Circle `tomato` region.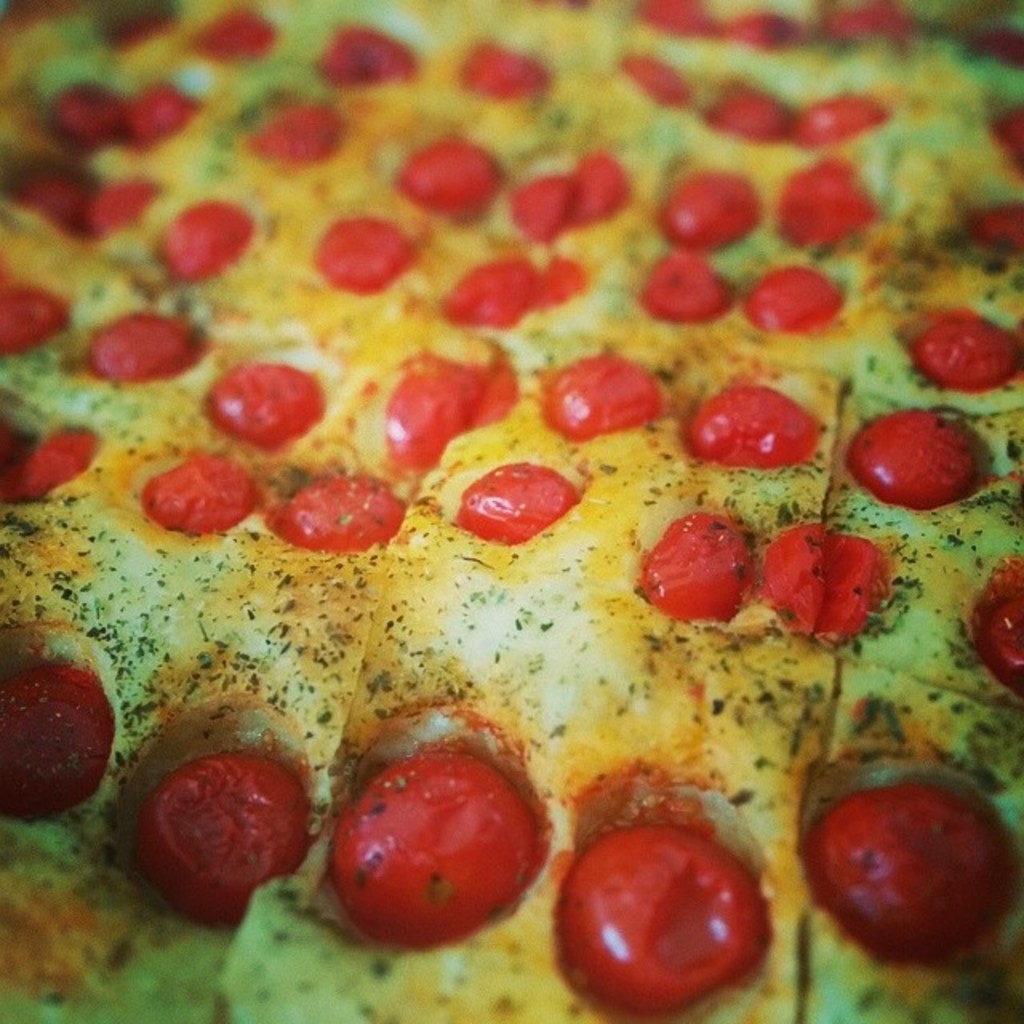
Region: x1=704, y1=77, x2=784, y2=147.
